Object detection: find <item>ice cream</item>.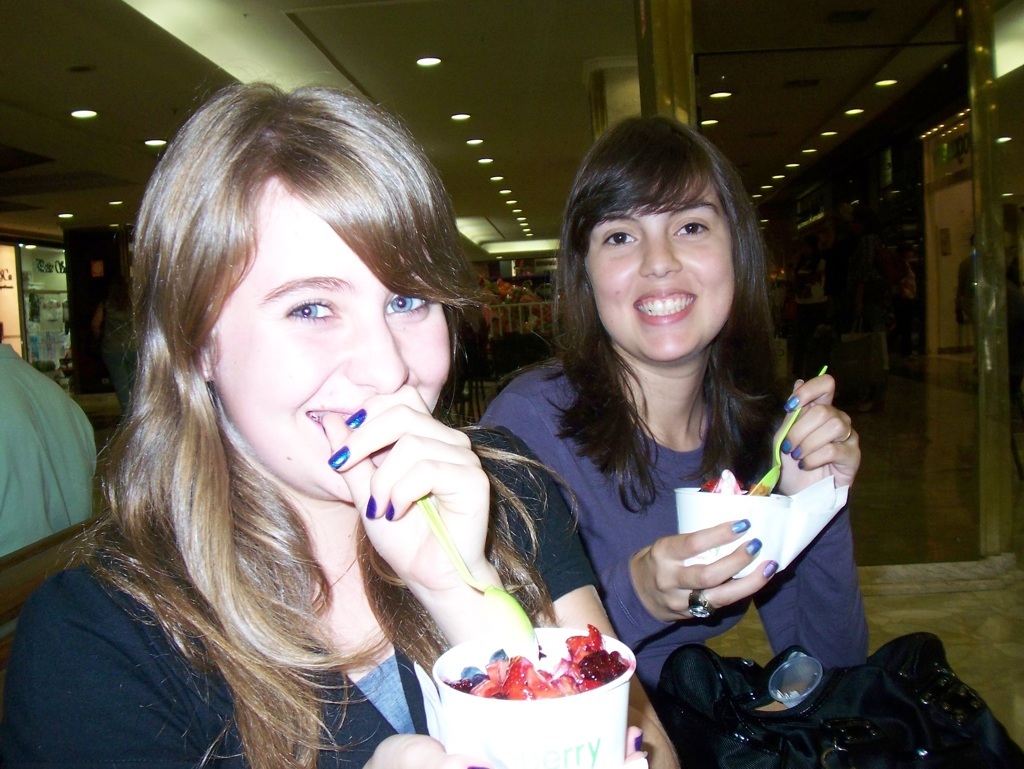
[455,628,636,701].
